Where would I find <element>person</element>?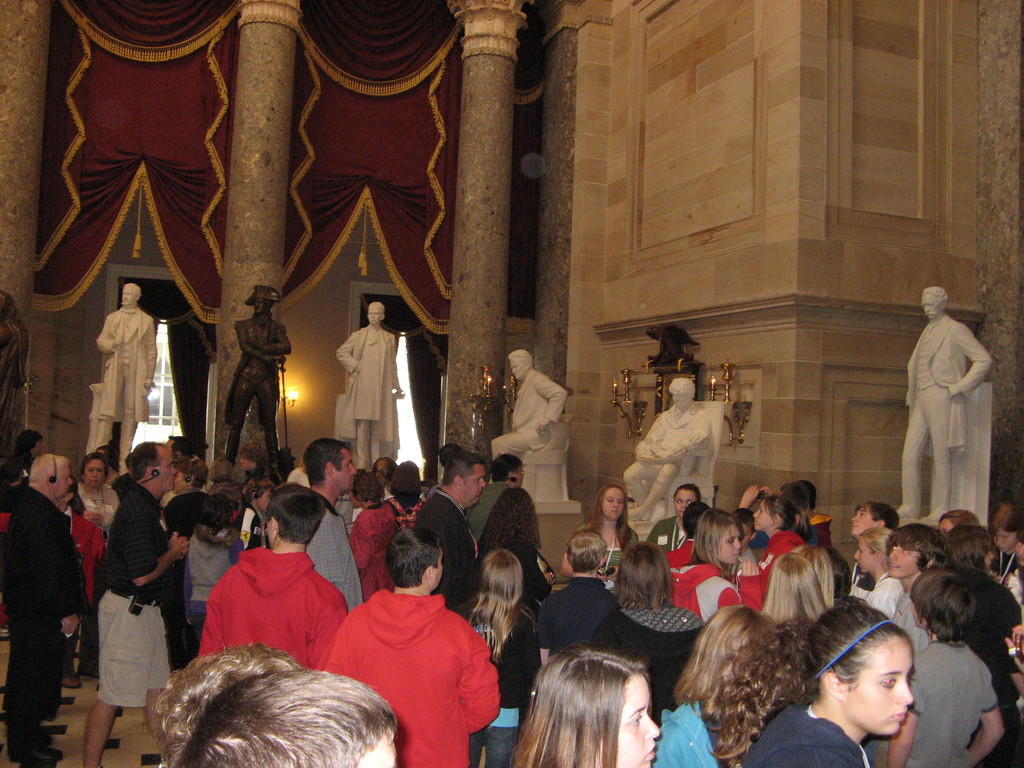
At [left=96, top=438, right=191, bottom=767].
